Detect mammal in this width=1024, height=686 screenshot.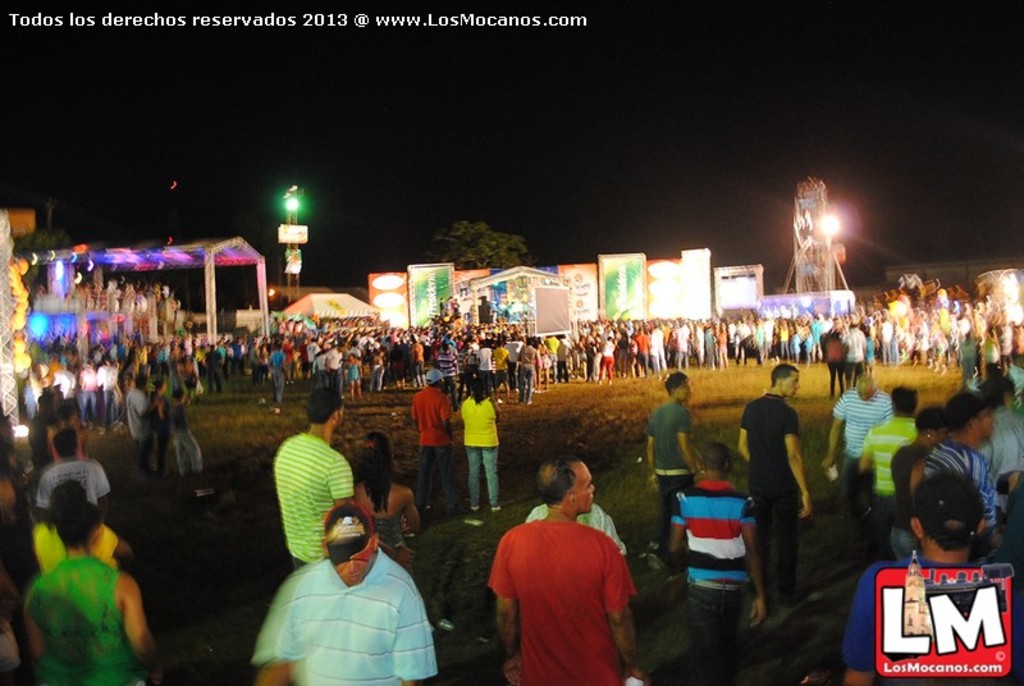
Detection: box(893, 402, 942, 564).
